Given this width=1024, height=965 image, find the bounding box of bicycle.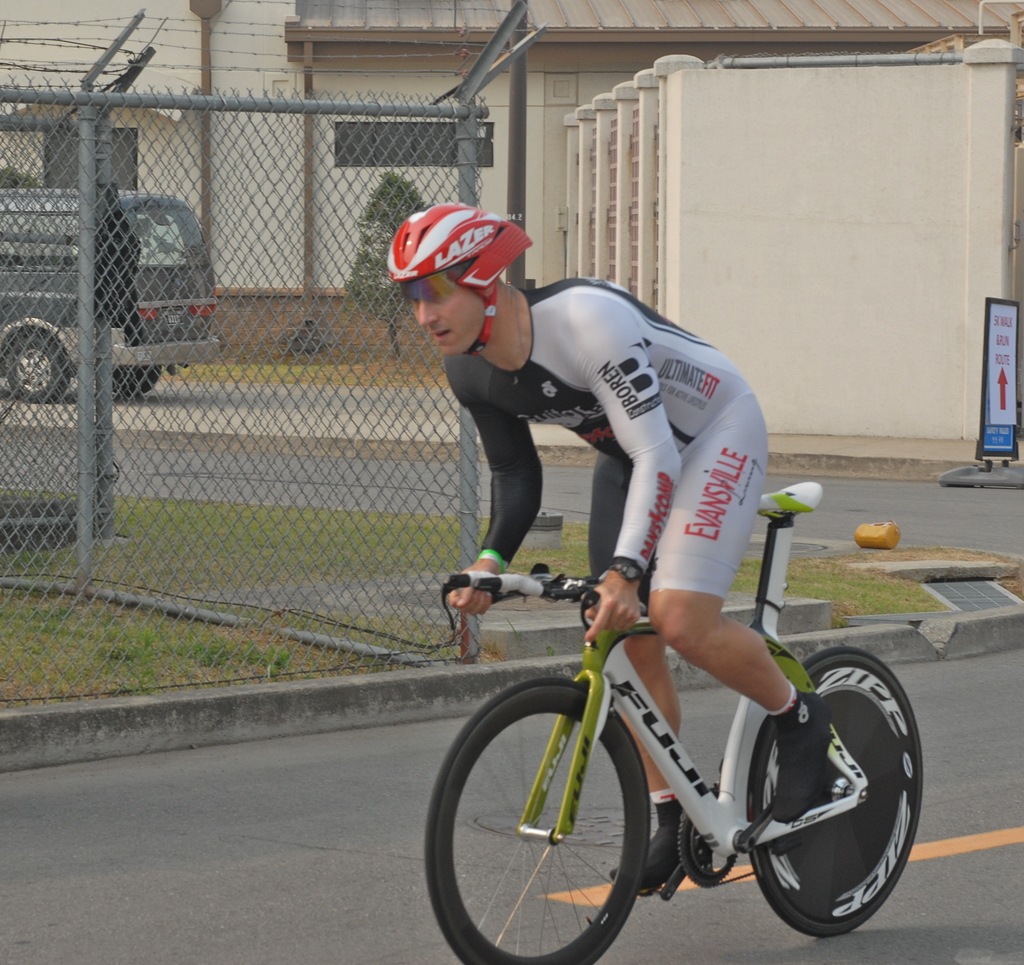
418:461:932:964.
